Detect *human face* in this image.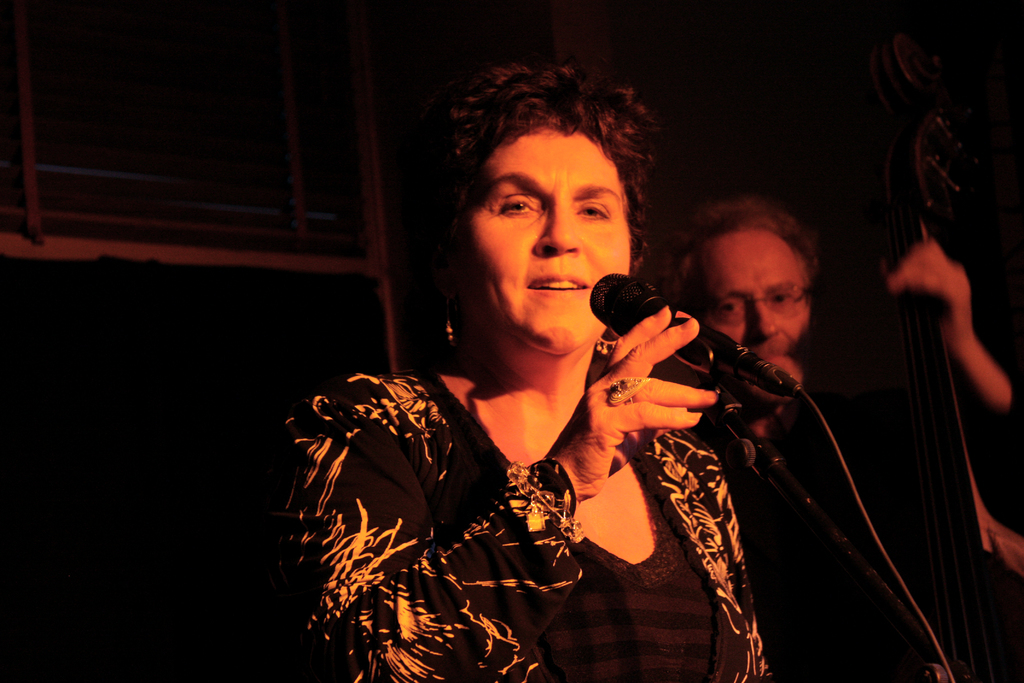
Detection: locate(692, 232, 813, 357).
